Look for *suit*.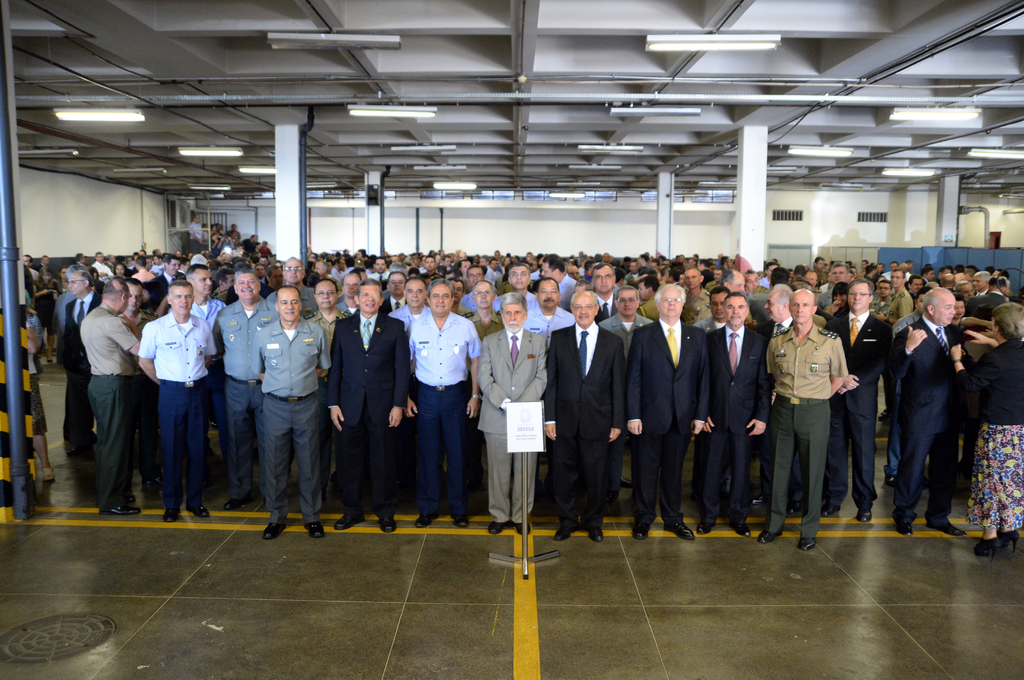
Found: {"left": 63, "top": 289, "right": 99, "bottom": 442}.
